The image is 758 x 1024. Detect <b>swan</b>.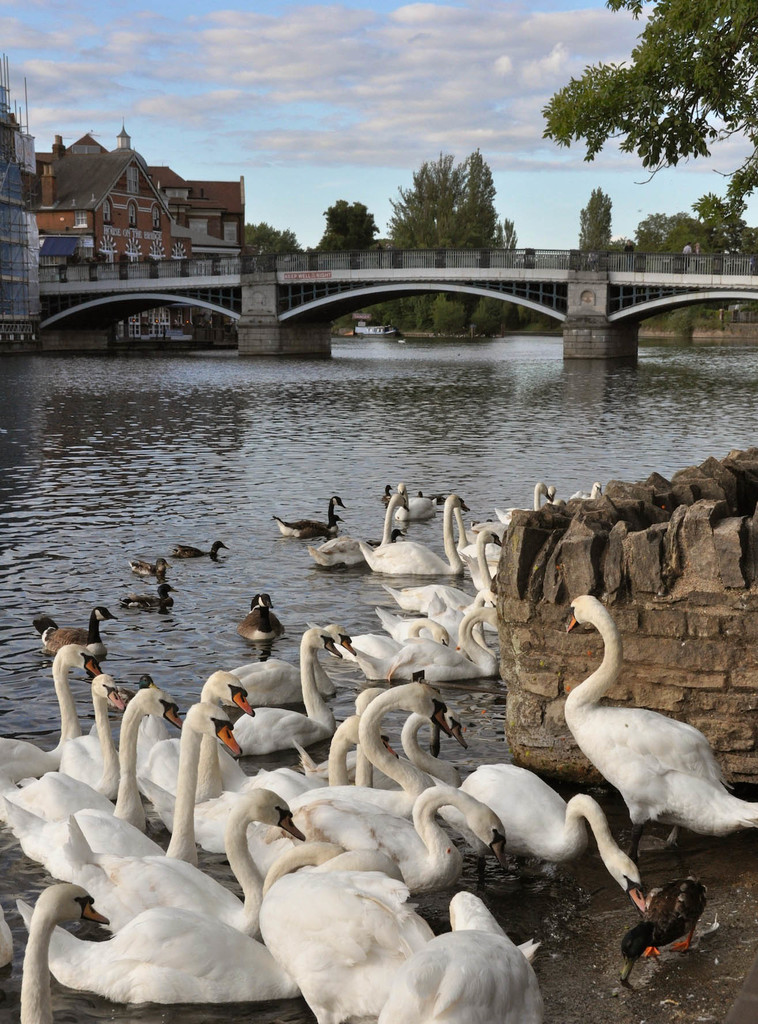
Detection: <region>497, 485, 550, 529</region>.
